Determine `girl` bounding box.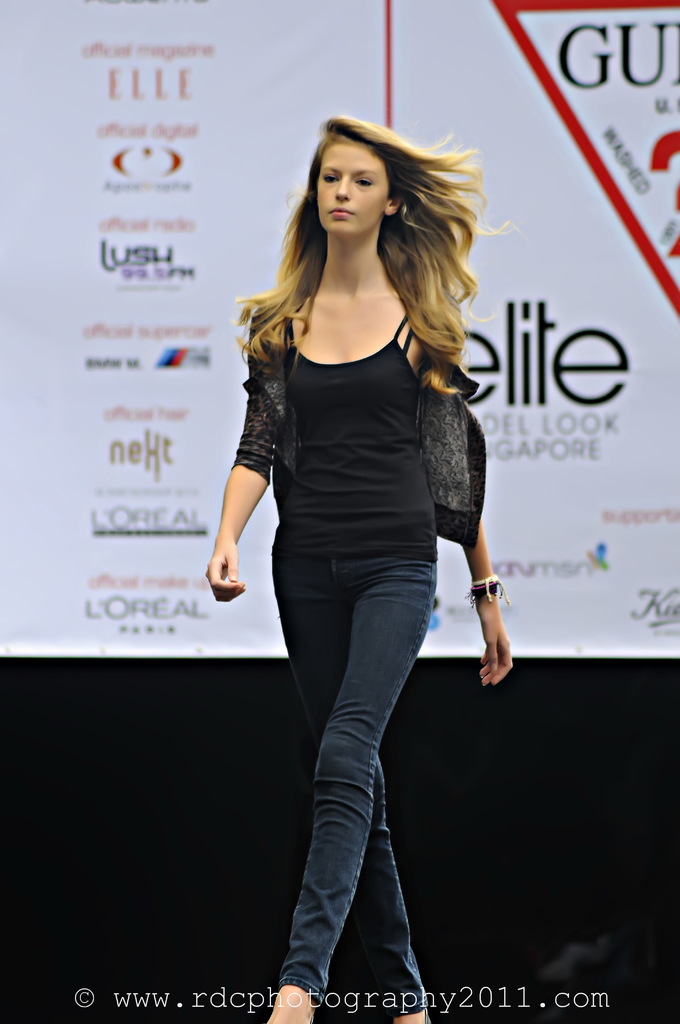
Determined: left=201, top=115, right=512, bottom=1023.
